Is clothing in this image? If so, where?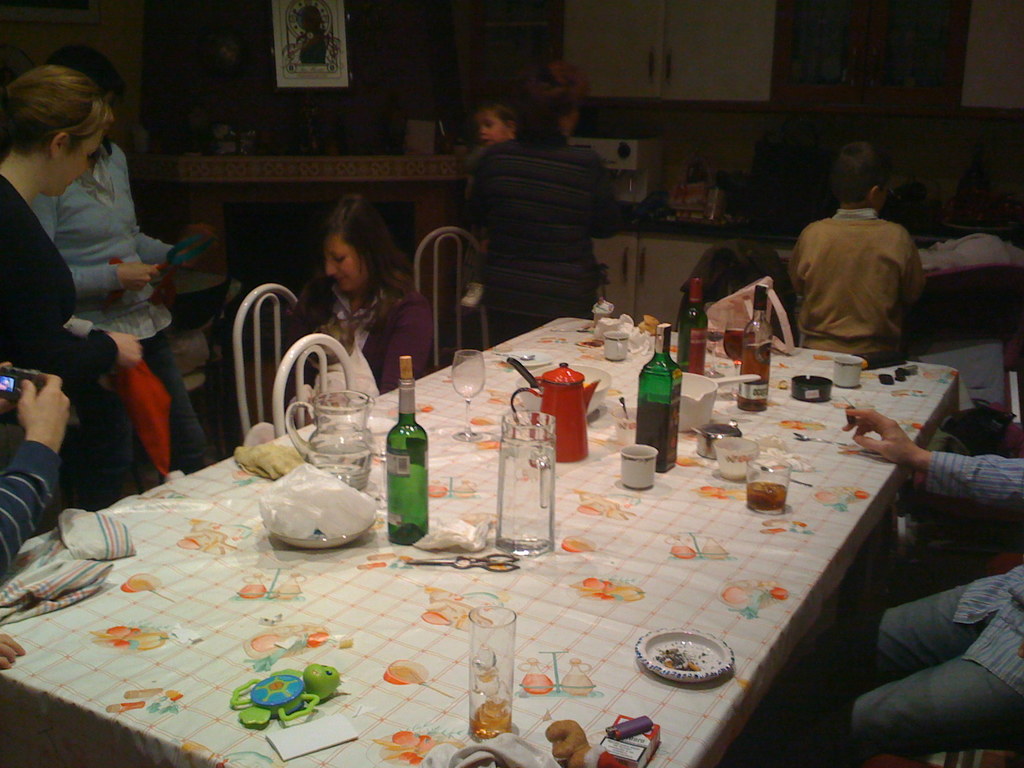
Yes, at [279,269,433,395].
